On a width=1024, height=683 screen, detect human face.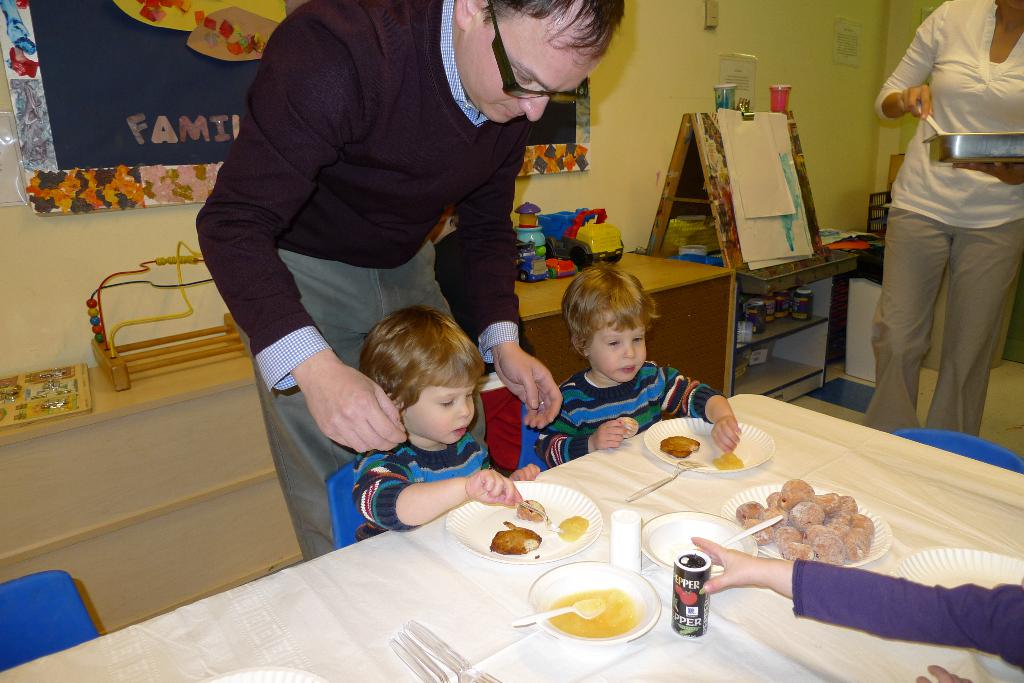
466:29:592:131.
